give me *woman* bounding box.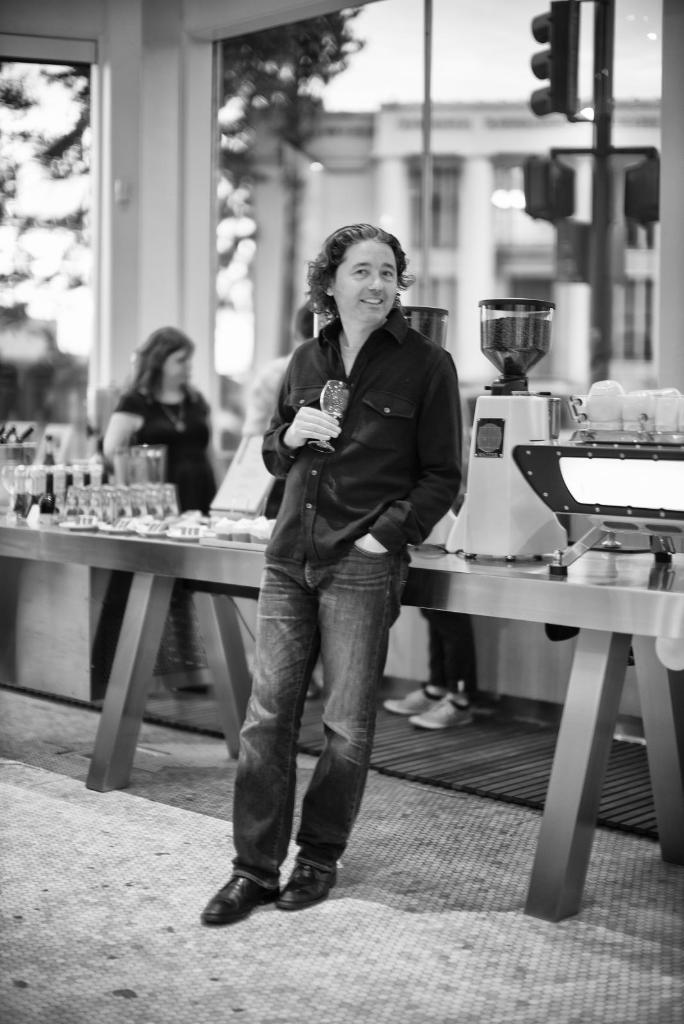
rect(230, 219, 469, 896).
